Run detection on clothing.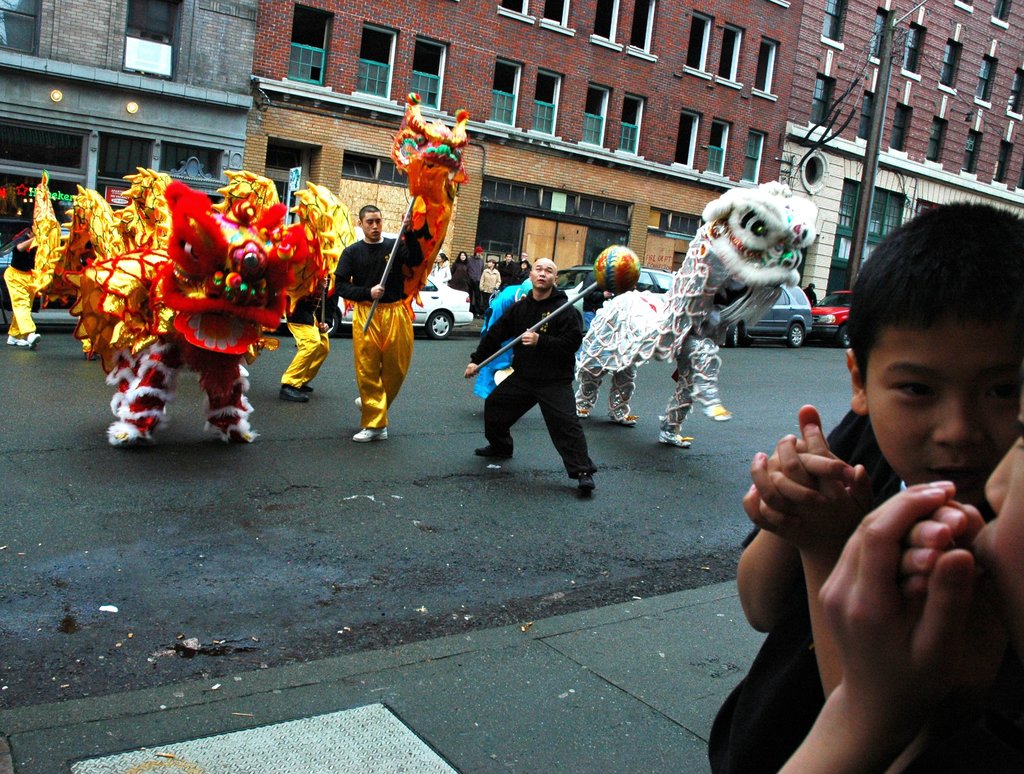
Result: 657,197,765,435.
